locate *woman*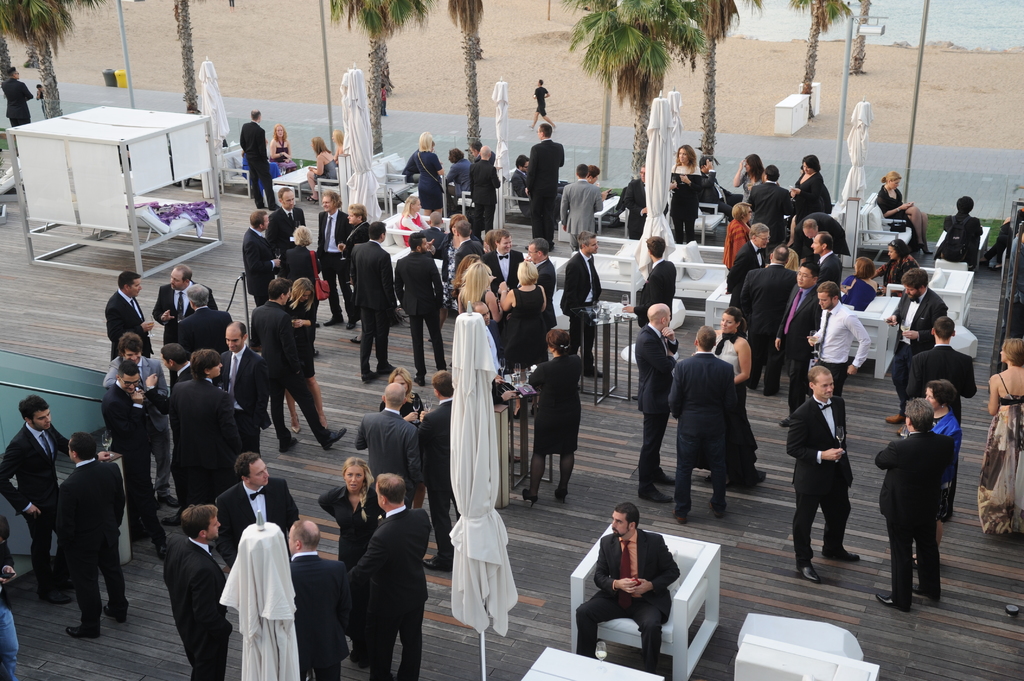
(left=318, top=451, right=387, bottom=574)
